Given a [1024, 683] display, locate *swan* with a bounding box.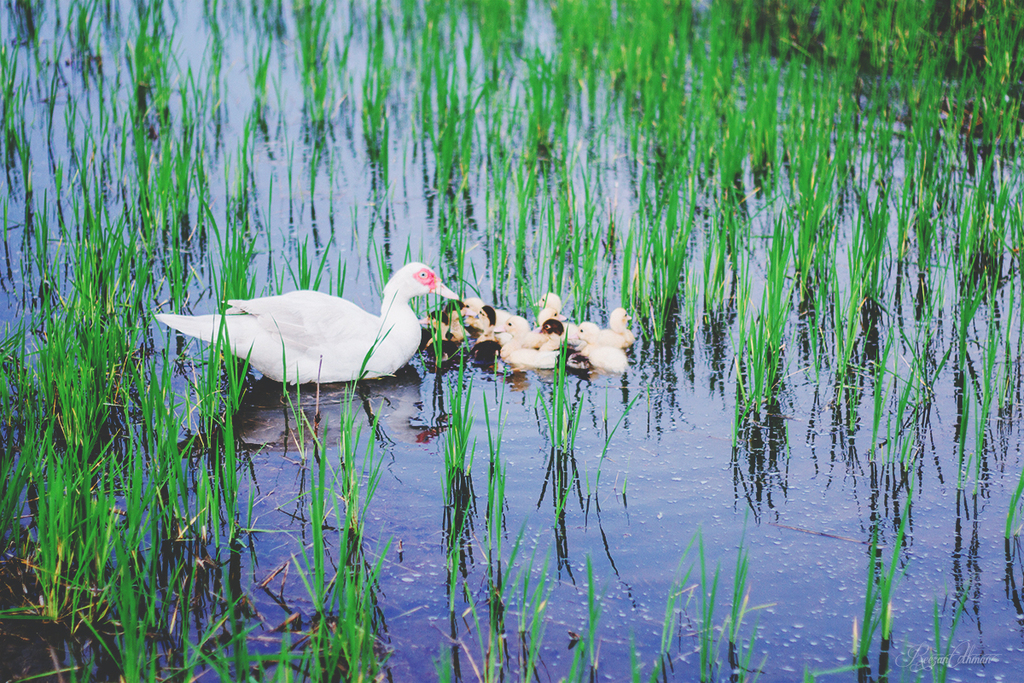
Located: locate(416, 310, 473, 359).
